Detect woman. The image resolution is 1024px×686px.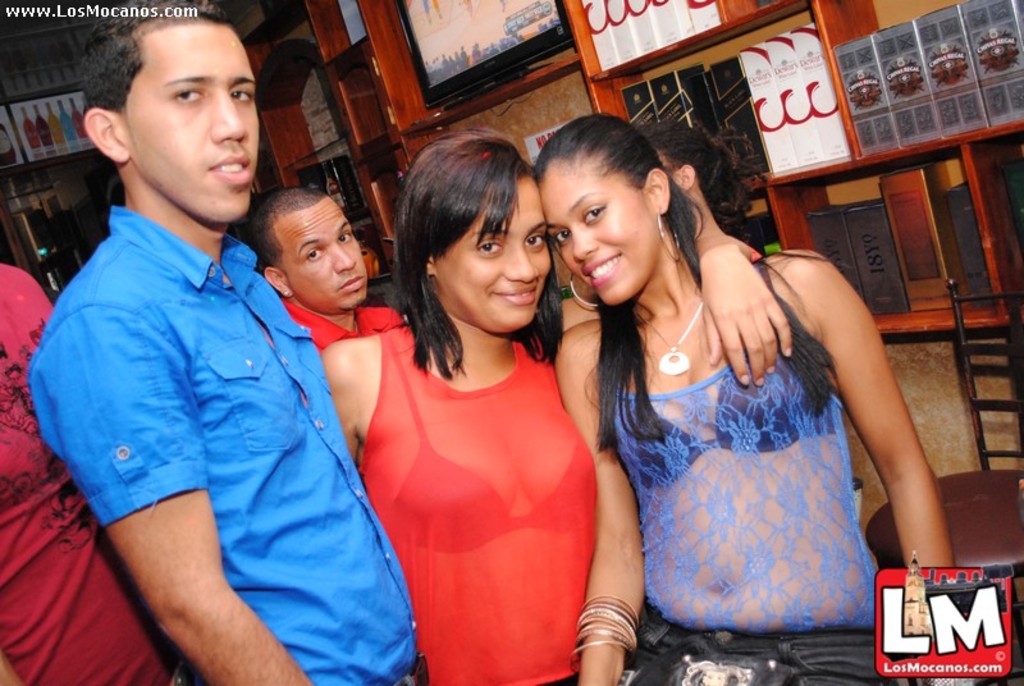
[x1=317, y1=140, x2=786, y2=685].
